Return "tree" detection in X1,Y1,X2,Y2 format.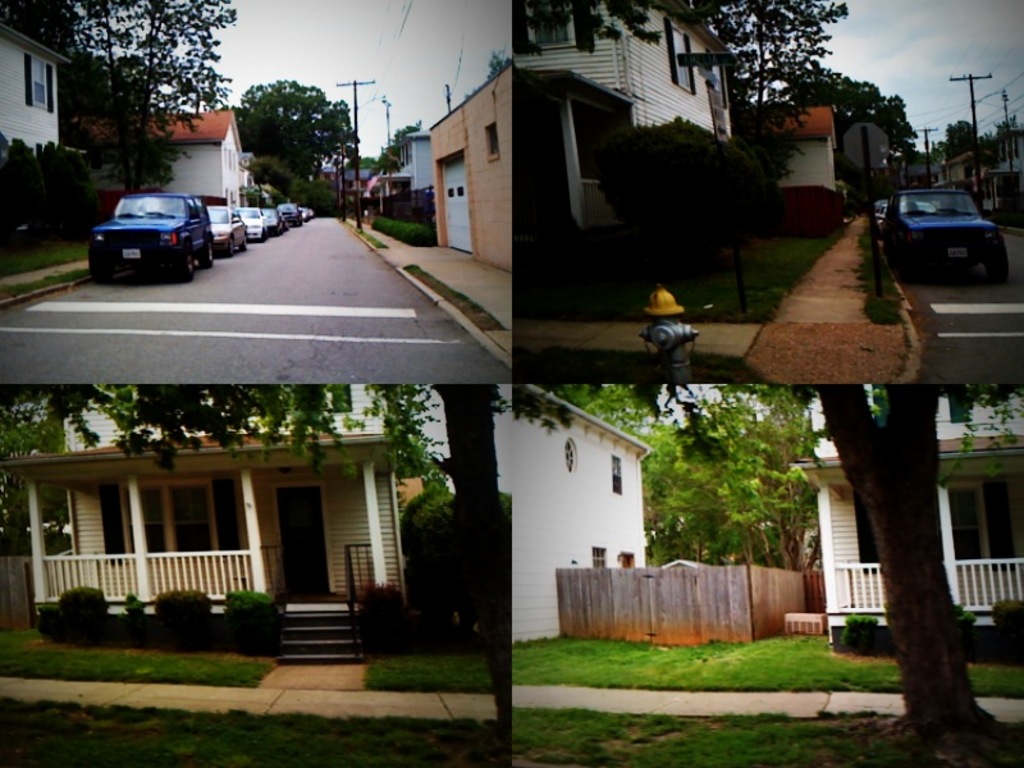
0,0,151,122.
